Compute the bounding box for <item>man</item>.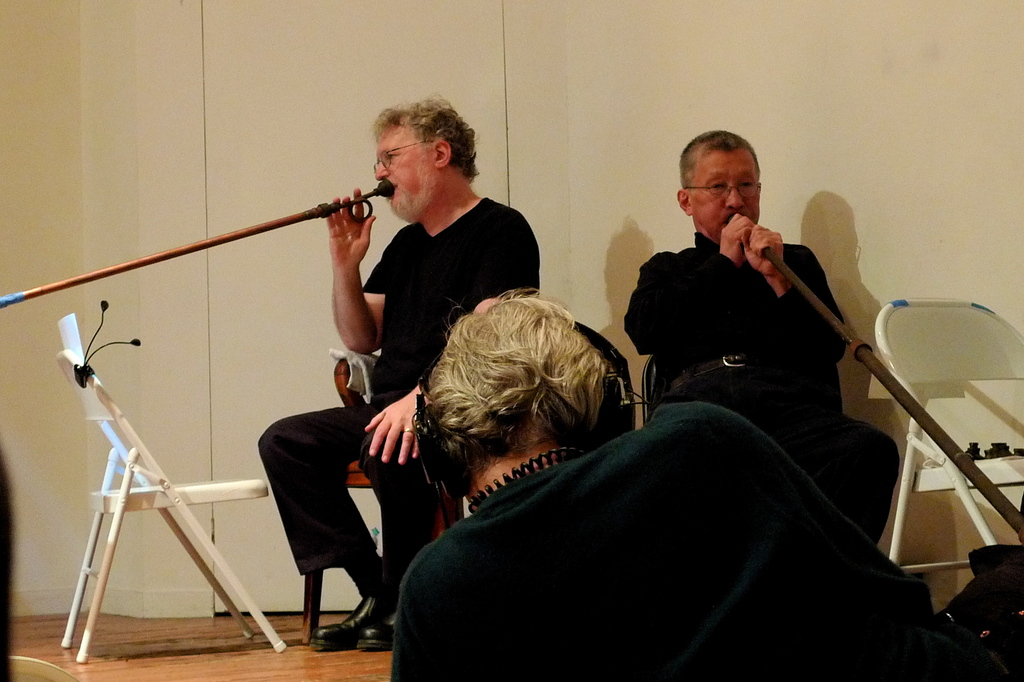
(x1=377, y1=288, x2=1023, y2=681).
